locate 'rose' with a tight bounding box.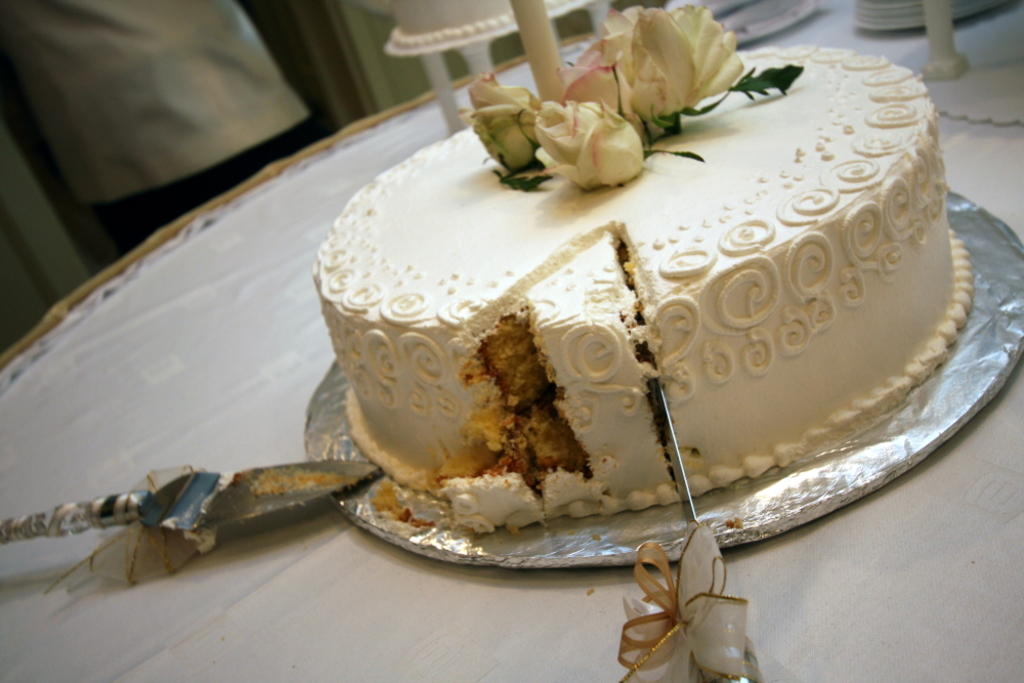
bbox(553, 7, 746, 142).
